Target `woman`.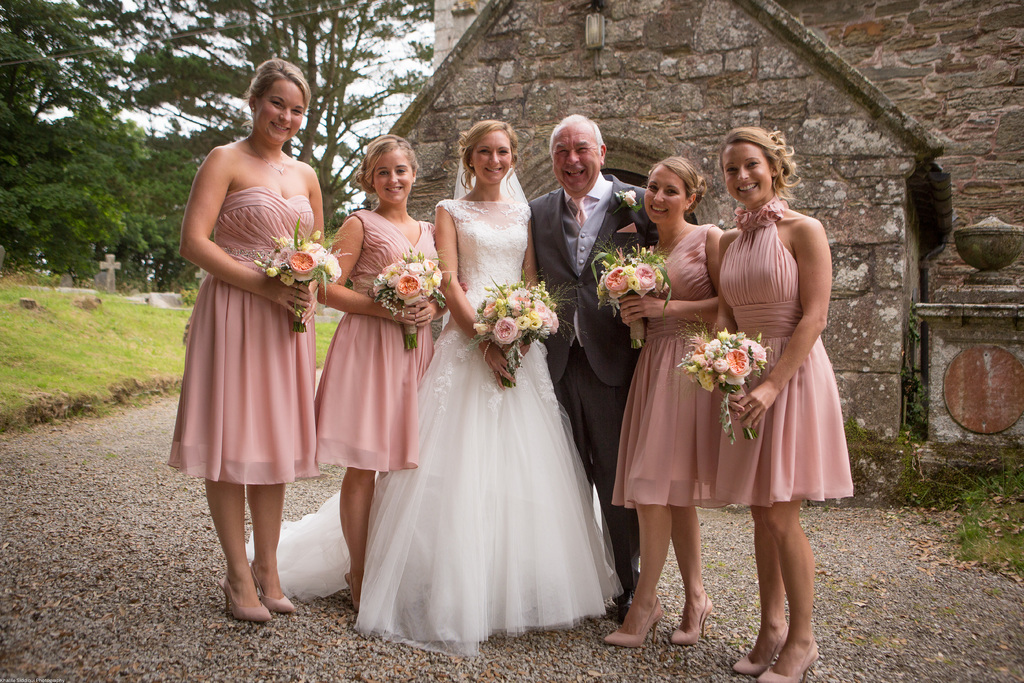
Target region: rect(715, 125, 852, 682).
